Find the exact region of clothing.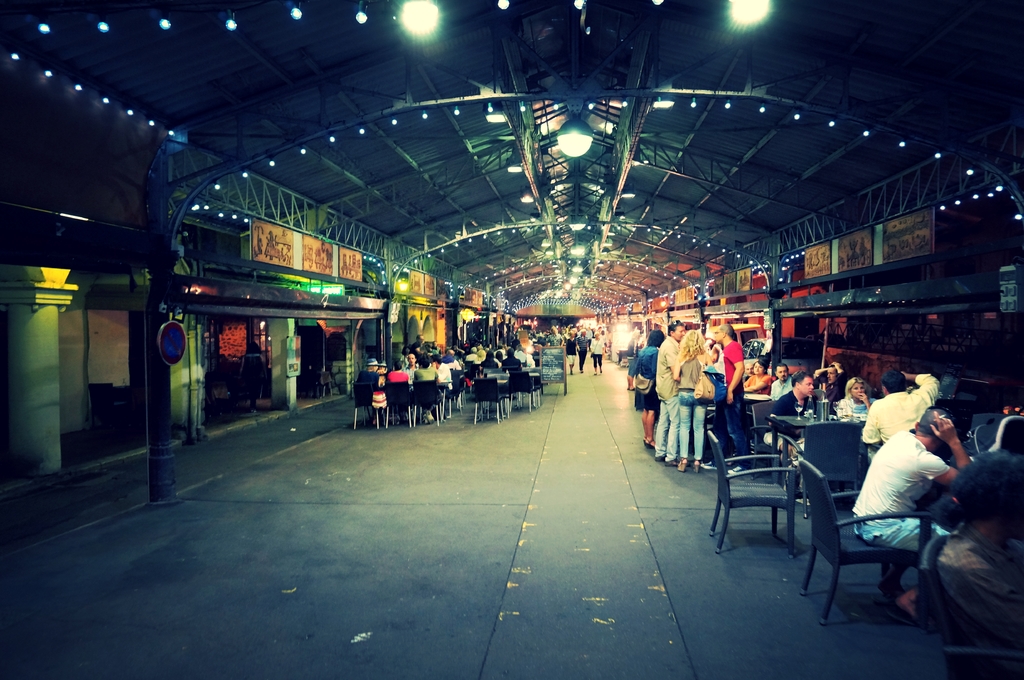
Exact region: <bbox>243, 352, 262, 404</bbox>.
